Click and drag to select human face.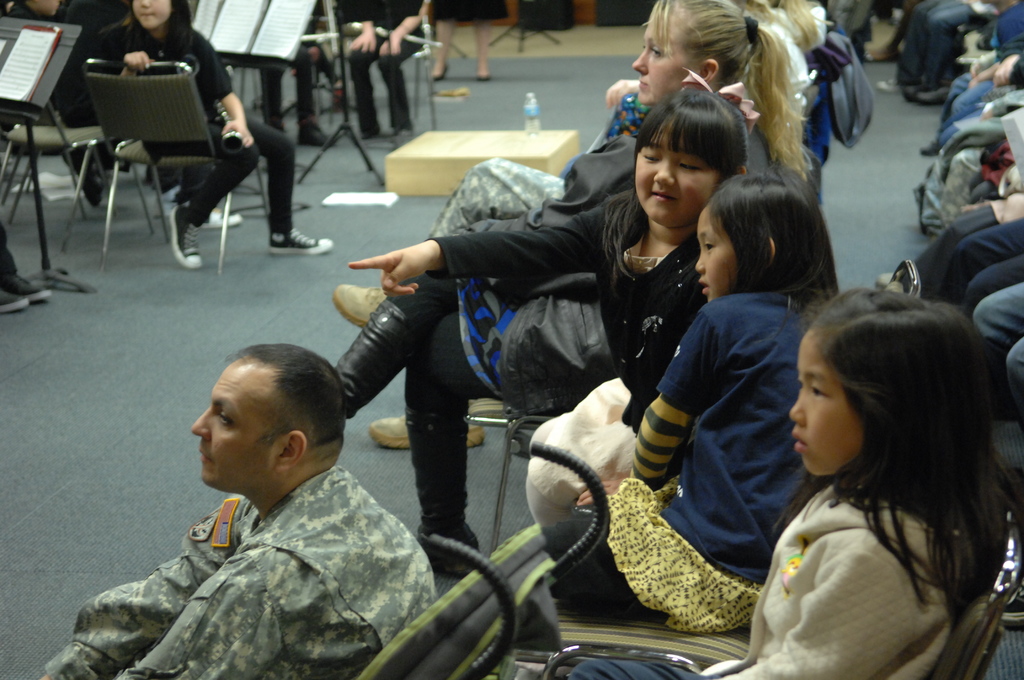
Selection: <region>191, 355, 276, 486</region>.
